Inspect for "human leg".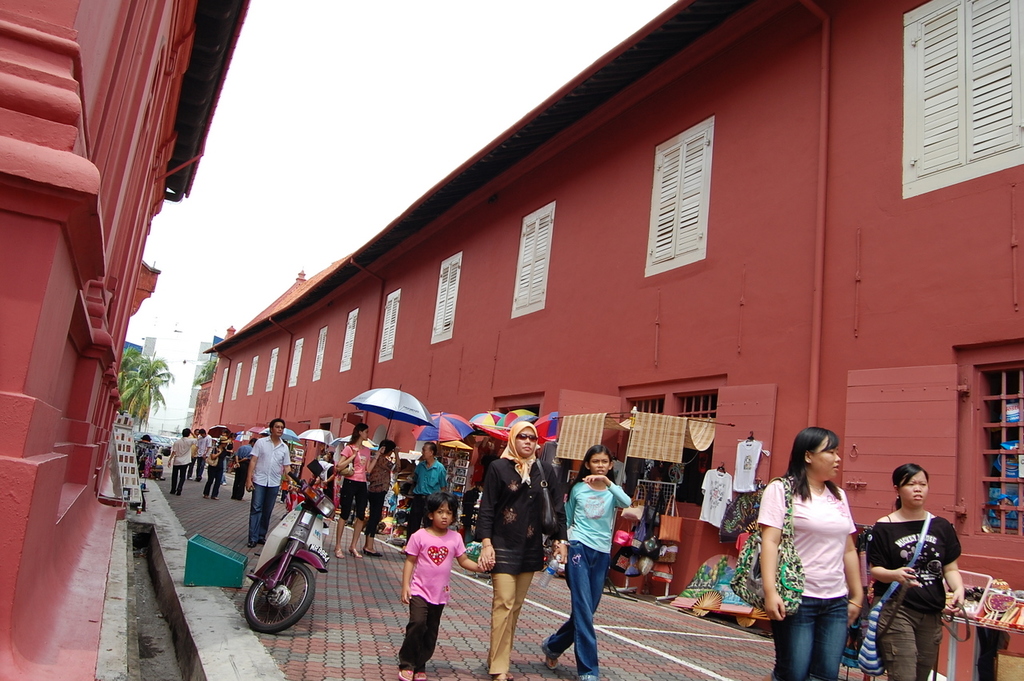
Inspection: [243, 486, 275, 543].
